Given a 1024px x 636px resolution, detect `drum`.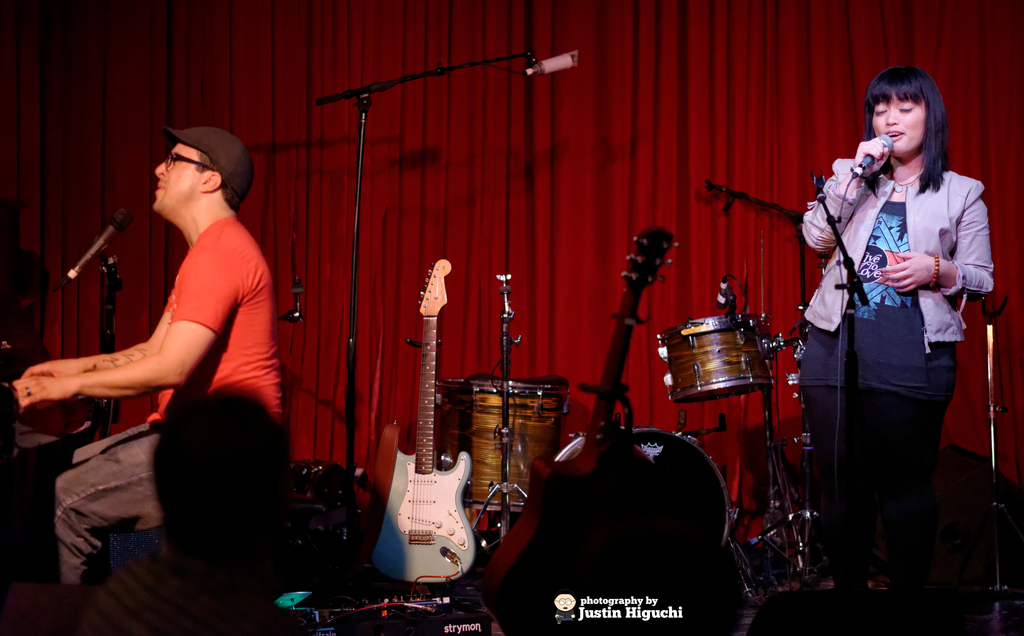
[left=435, top=379, right=568, bottom=510].
